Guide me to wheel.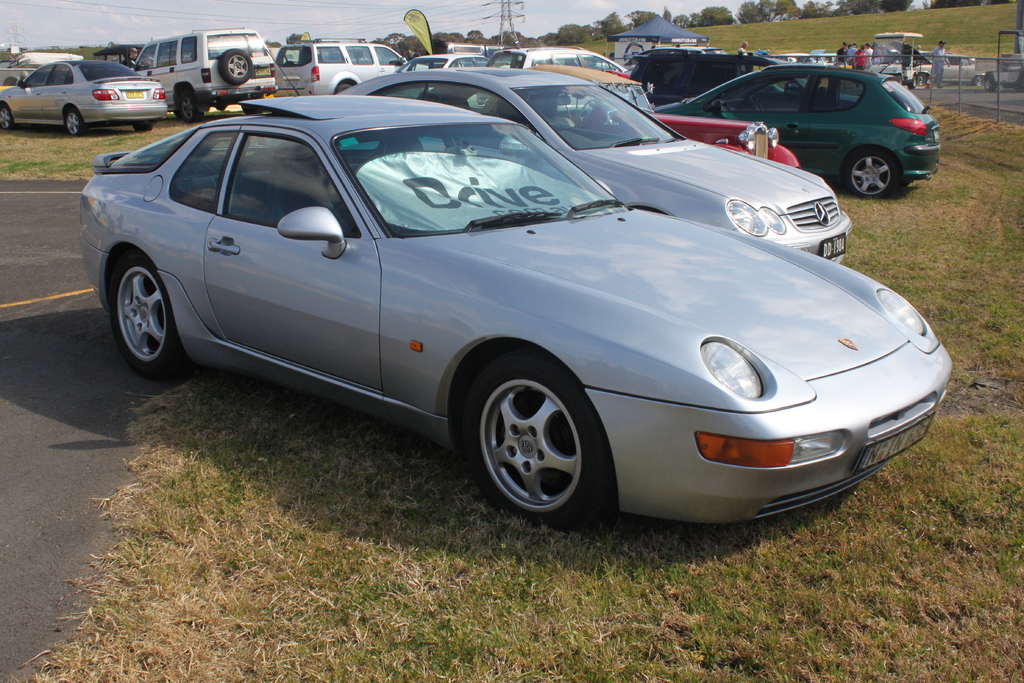
Guidance: x1=110 y1=252 x2=181 y2=381.
